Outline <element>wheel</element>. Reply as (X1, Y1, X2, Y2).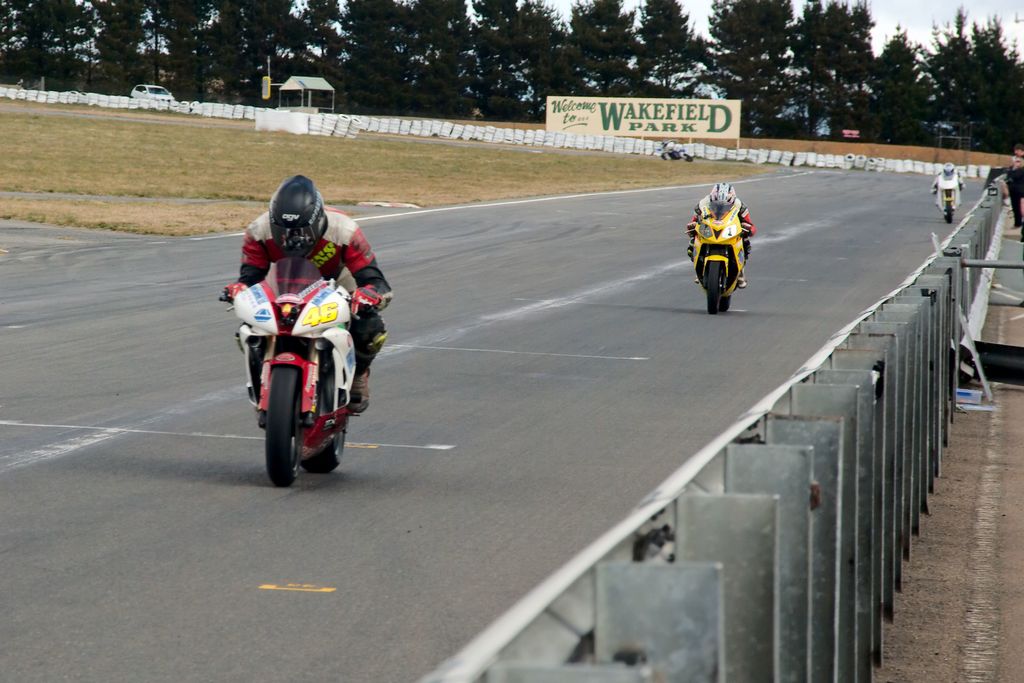
(264, 345, 291, 485).
